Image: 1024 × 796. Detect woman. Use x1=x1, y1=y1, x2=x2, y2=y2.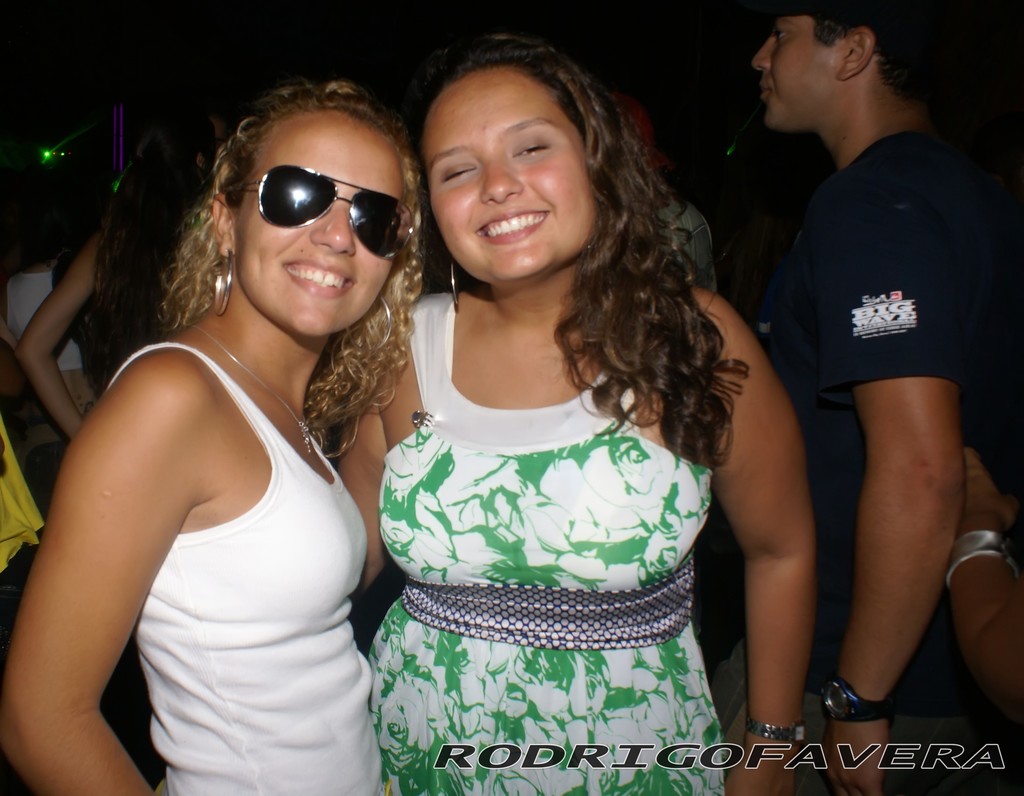
x1=326, y1=31, x2=815, y2=795.
